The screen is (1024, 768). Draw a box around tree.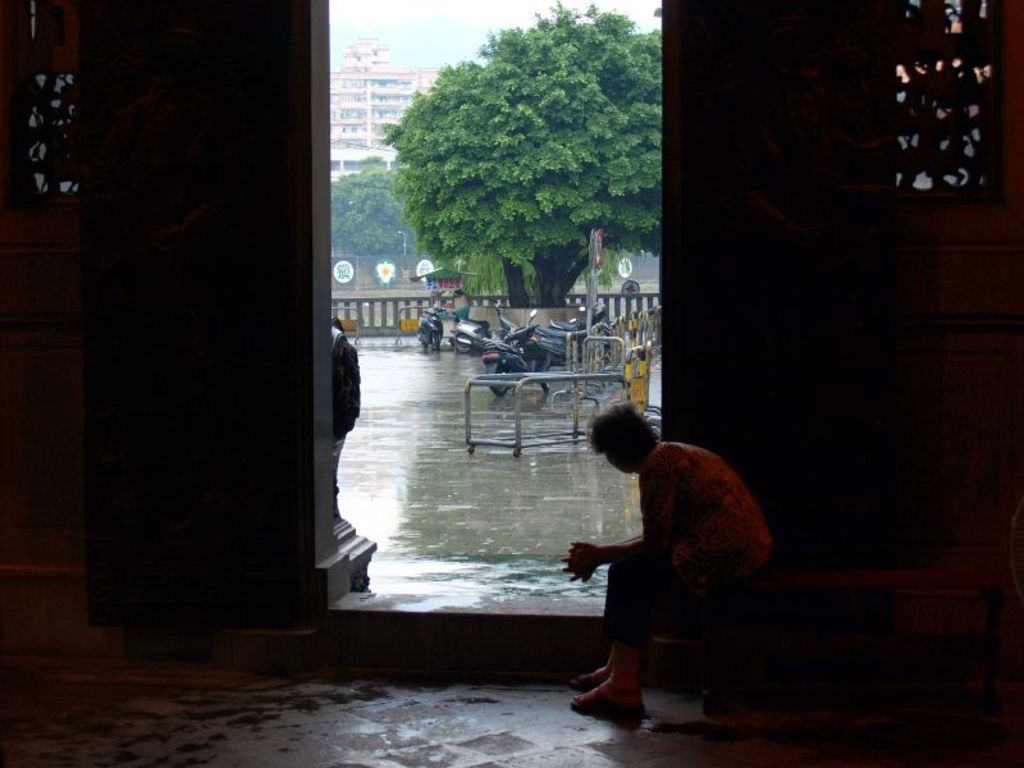
Rect(361, 19, 689, 329).
